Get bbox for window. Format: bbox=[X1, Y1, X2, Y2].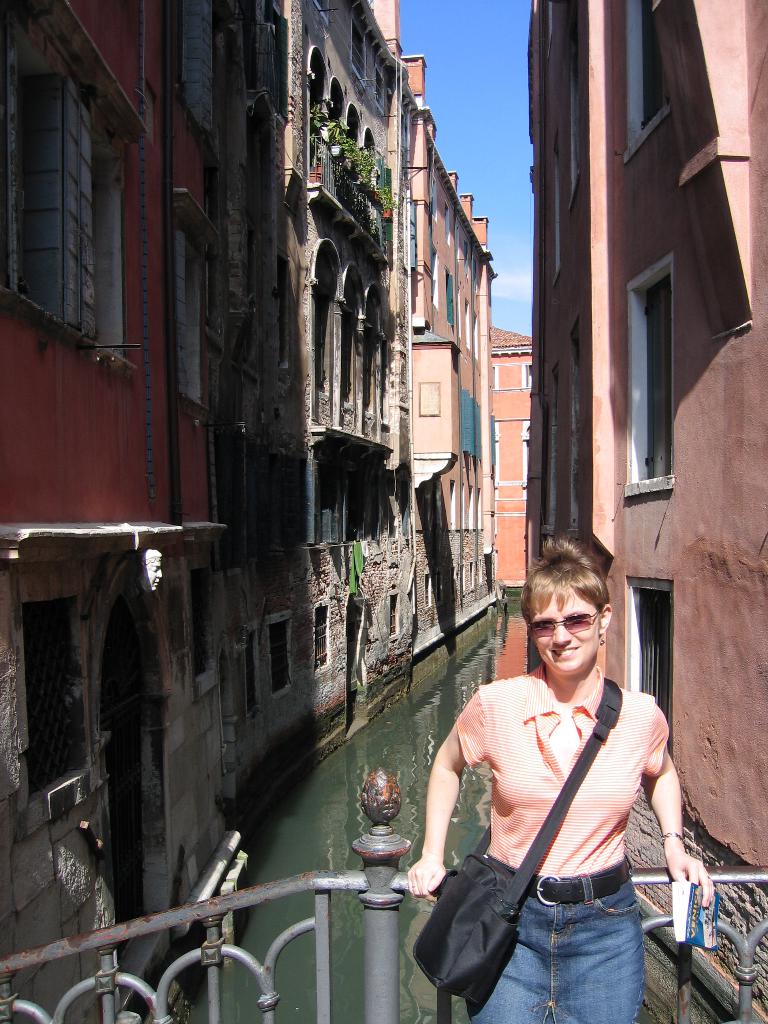
bbox=[626, 260, 672, 500].
